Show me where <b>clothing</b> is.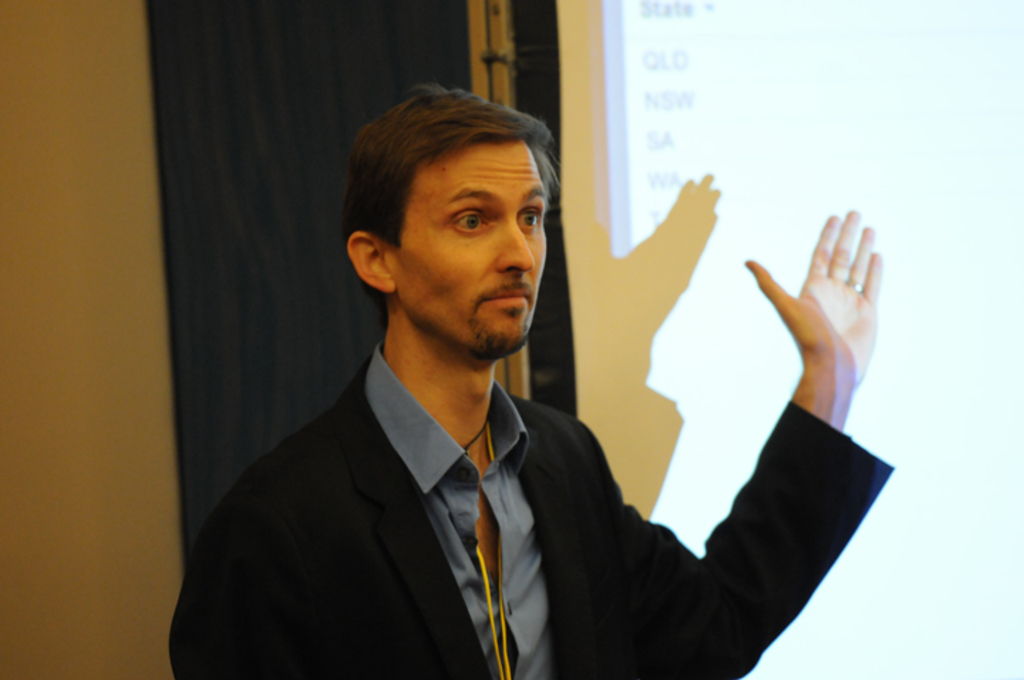
<b>clothing</b> is at <region>189, 297, 734, 679</region>.
